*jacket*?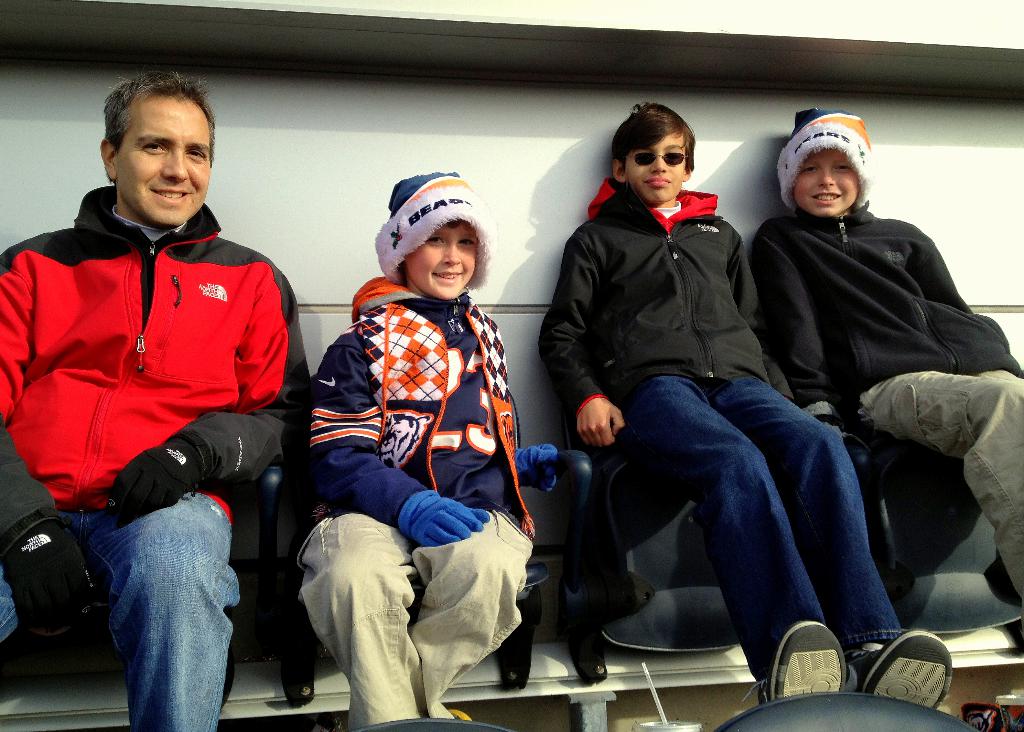
(538, 181, 799, 420)
